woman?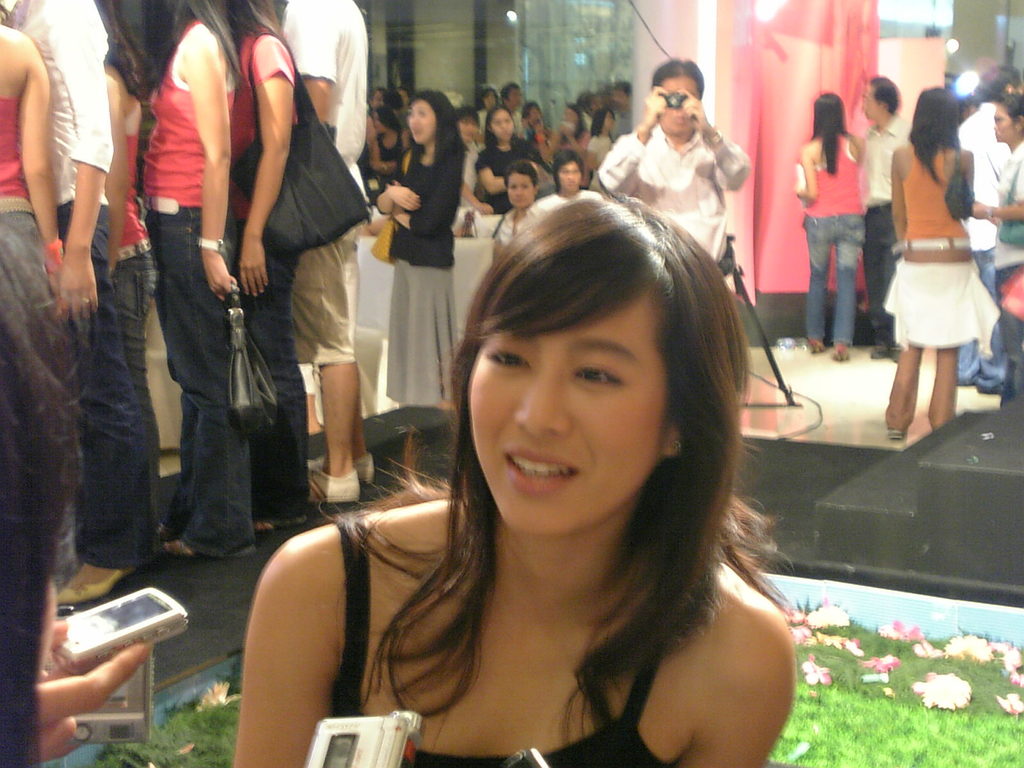
(left=475, top=108, right=543, bottom=212)
